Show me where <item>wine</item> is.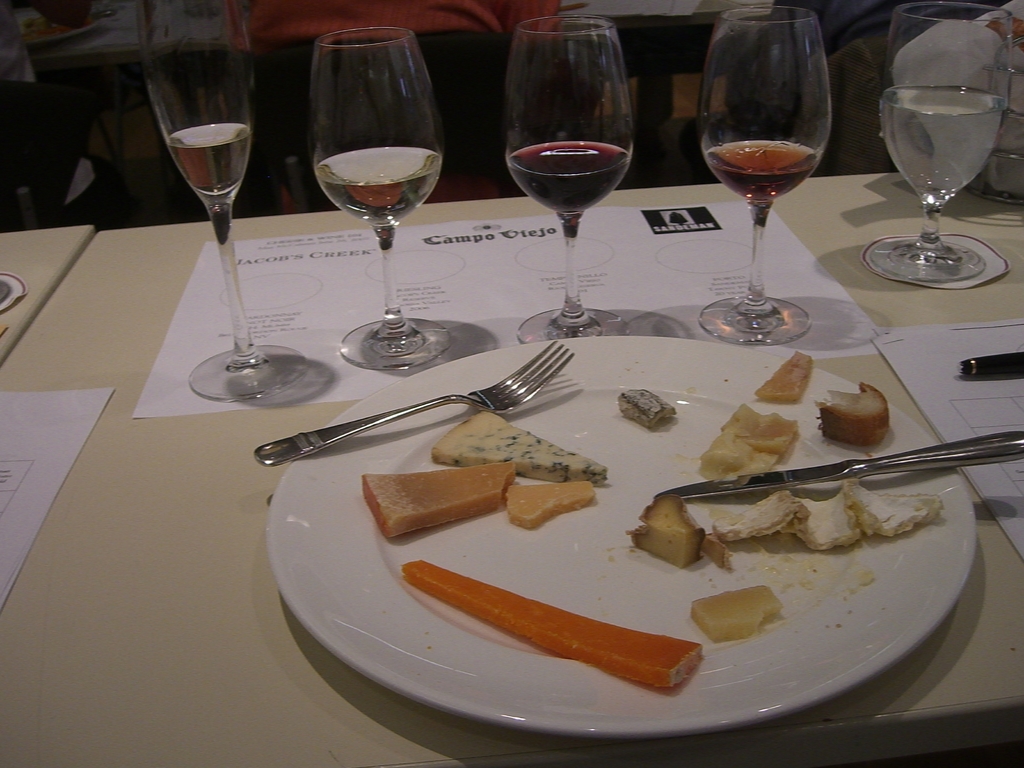
<item>wine</item> is at x1=506, y1=140, x2=643, y2=218.
